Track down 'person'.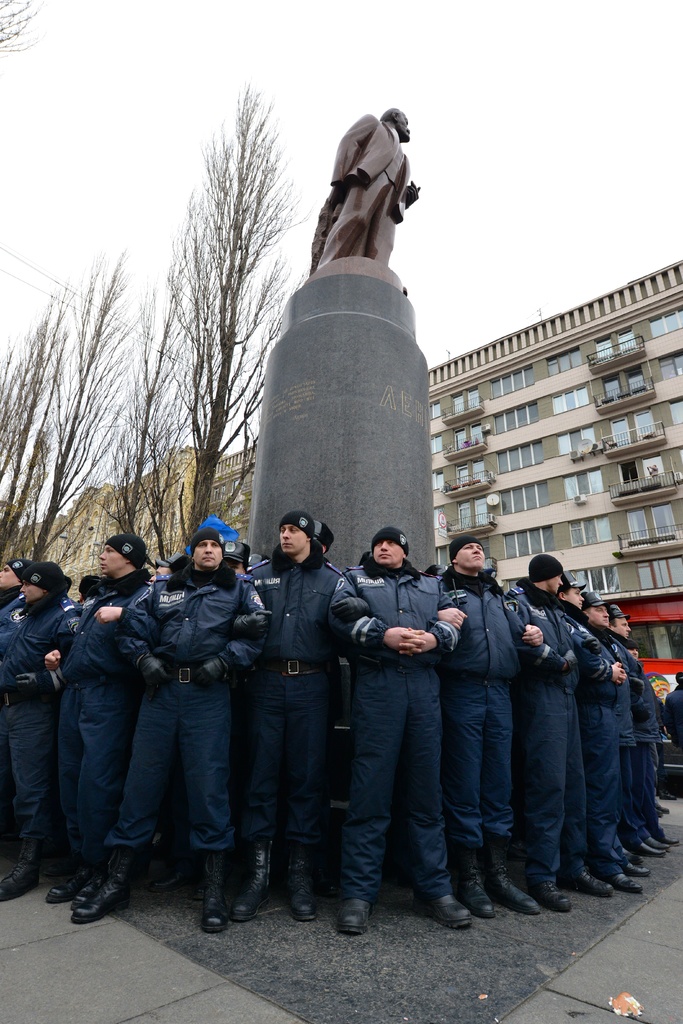
Tracked to (left=19, top=532, right=140, bottom=903).
